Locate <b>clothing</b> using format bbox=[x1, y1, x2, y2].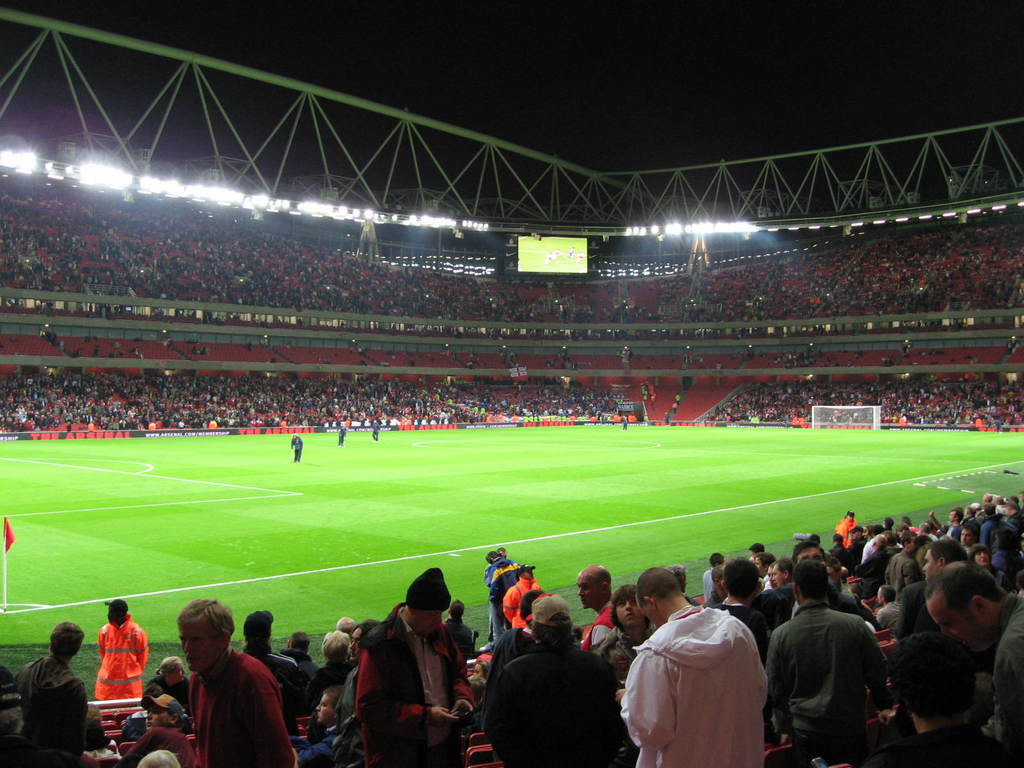
bbox=[625, 601, 766, 764].
